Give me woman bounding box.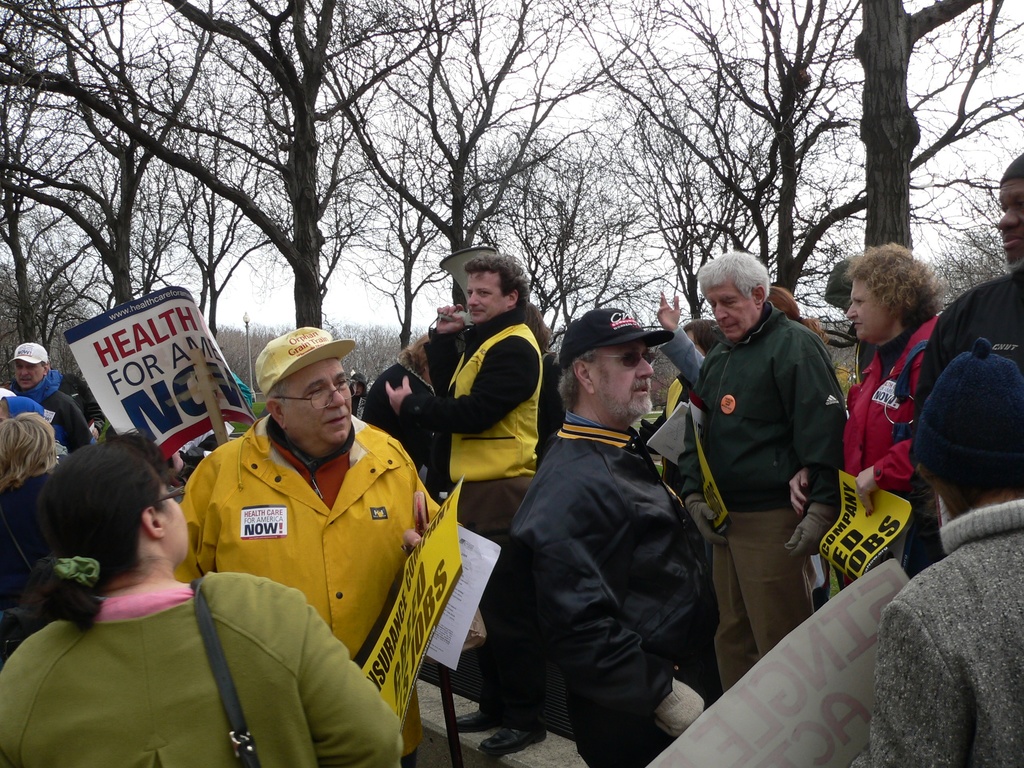
{"left": 0, "top": 428, "right": 404, "bottom": 767}.
